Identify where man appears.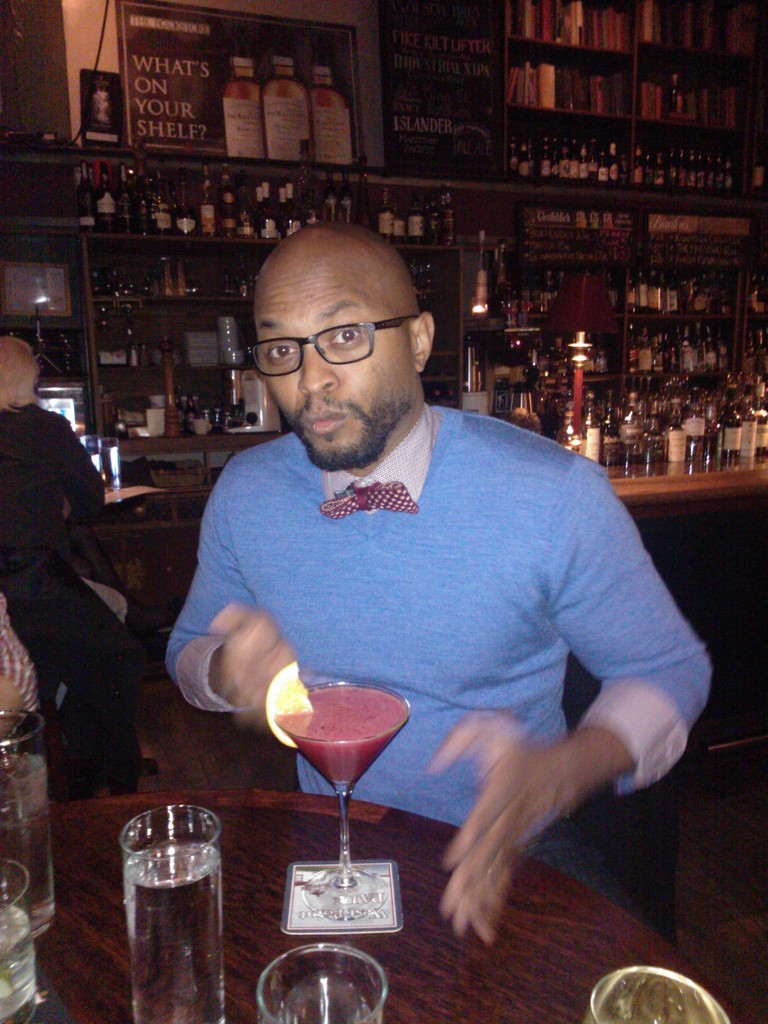
Appears at pyautogui.locateOnScreen(164, 241, 724, 941).
